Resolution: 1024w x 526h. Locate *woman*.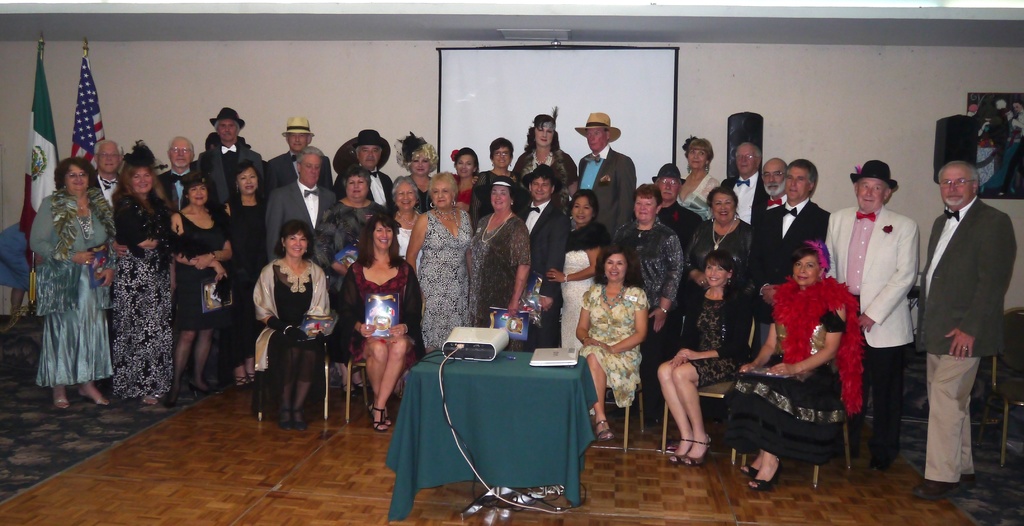
l=653, t=245, r=753, b=468.
